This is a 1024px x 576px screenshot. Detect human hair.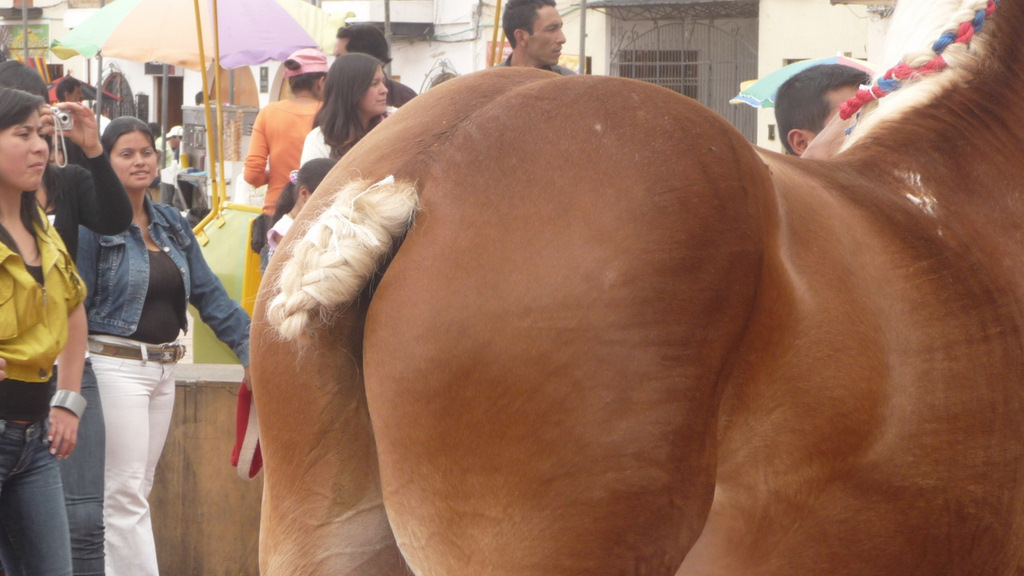
box(310, 46, 385, 130).
